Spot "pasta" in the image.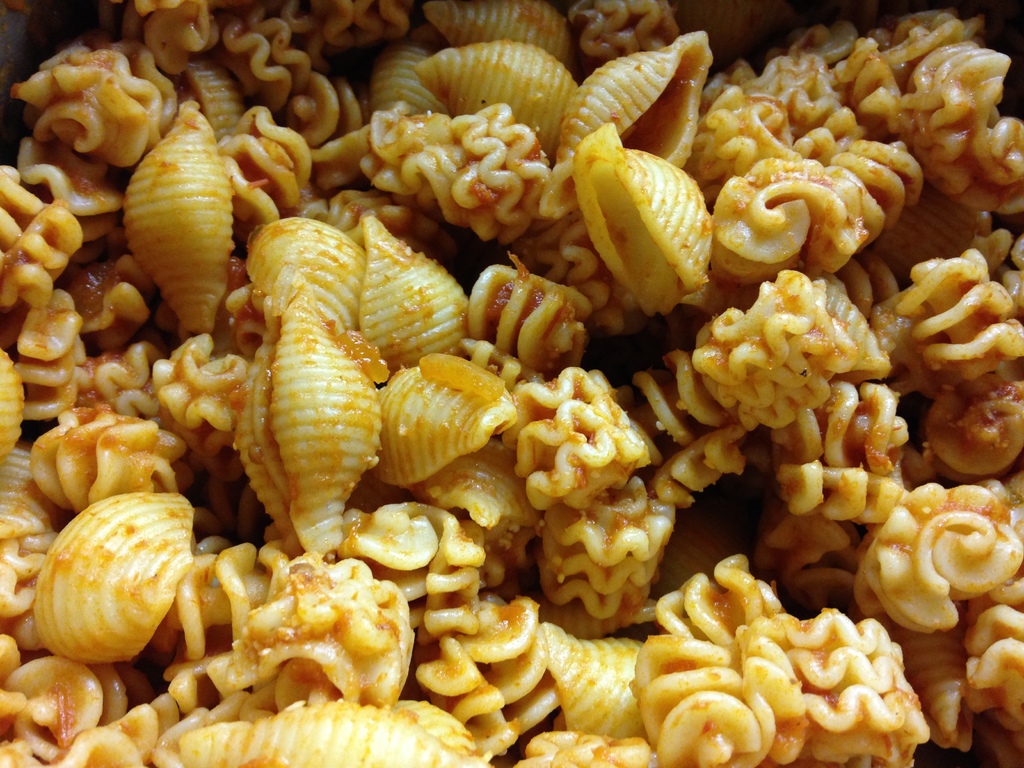
"pasta" found at l=0, t=10, r=1023, b=763.
